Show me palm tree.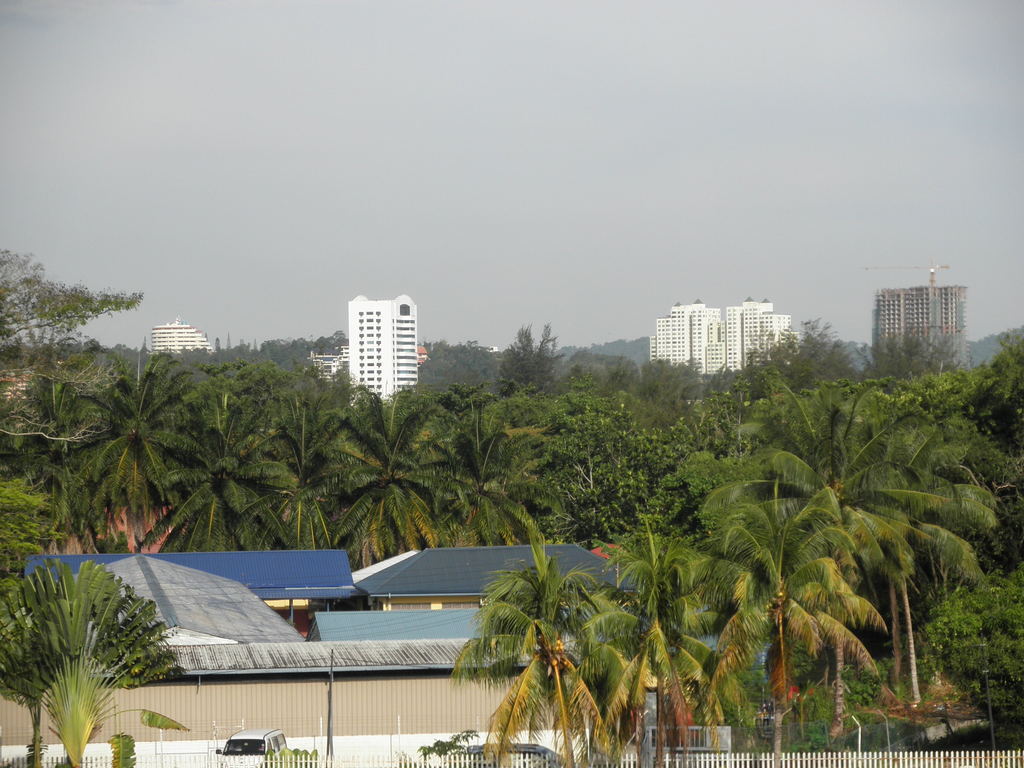
palm tree is here: (x1=813, y1=445, x2=892, y2=699).
